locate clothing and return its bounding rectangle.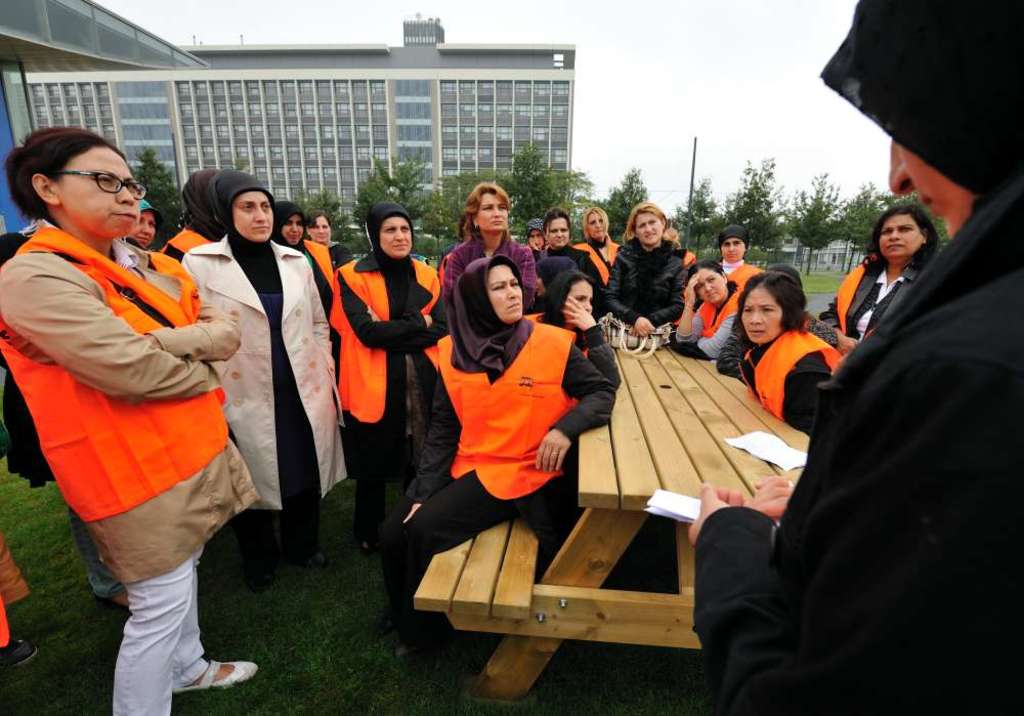
region(840, 266, 928, 346).
